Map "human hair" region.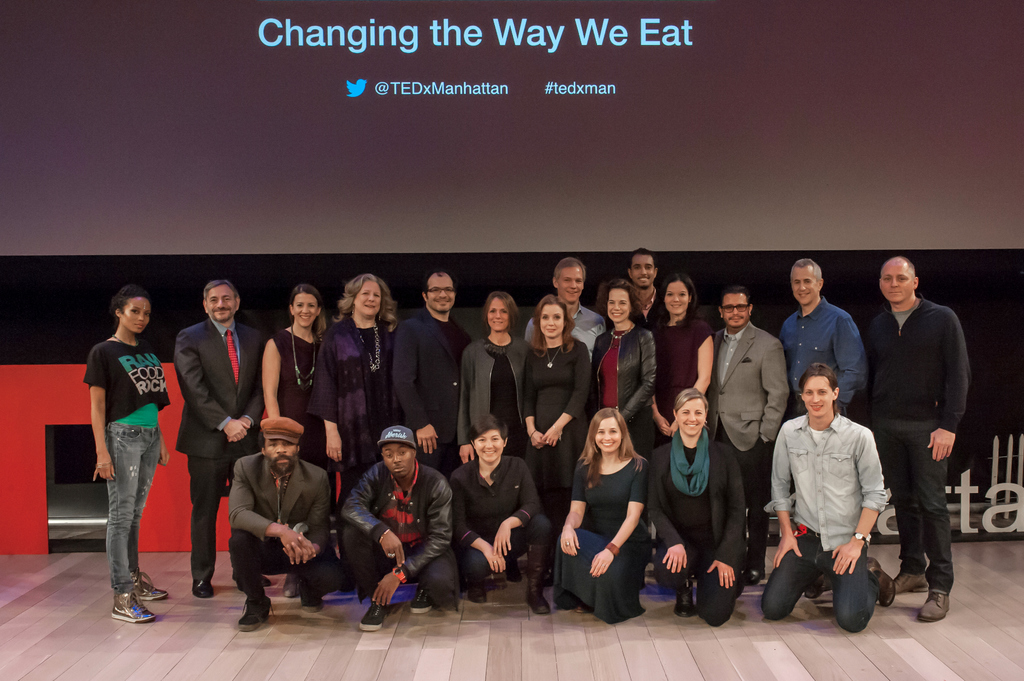
Mapped to select_region(674, 385, 710, 417).
